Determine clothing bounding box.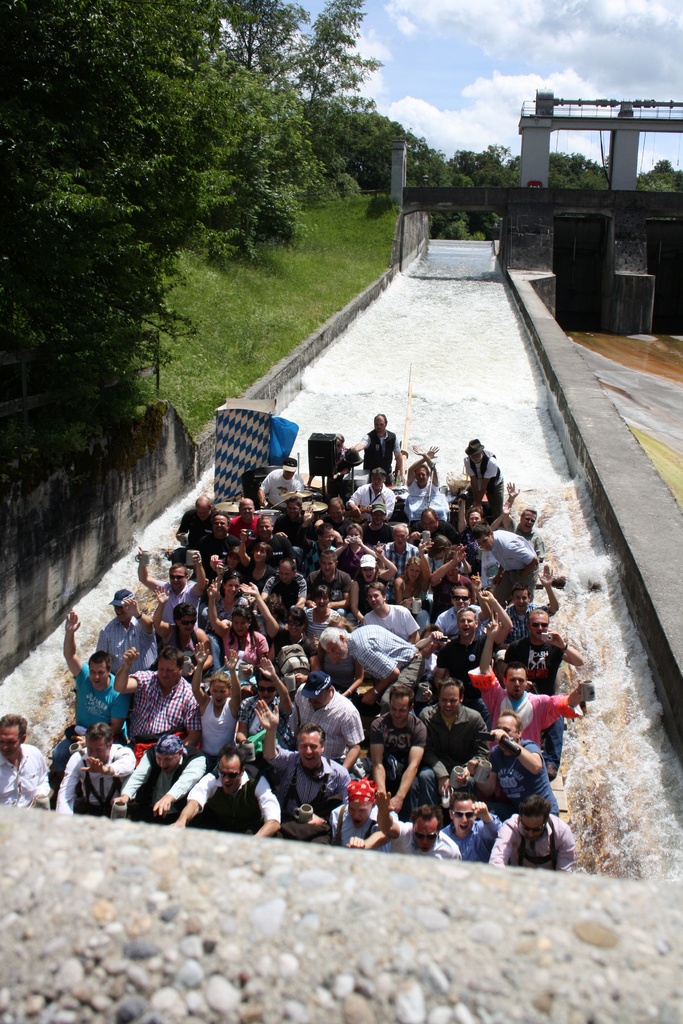
Determined: region(432, 605, 489, 639).
